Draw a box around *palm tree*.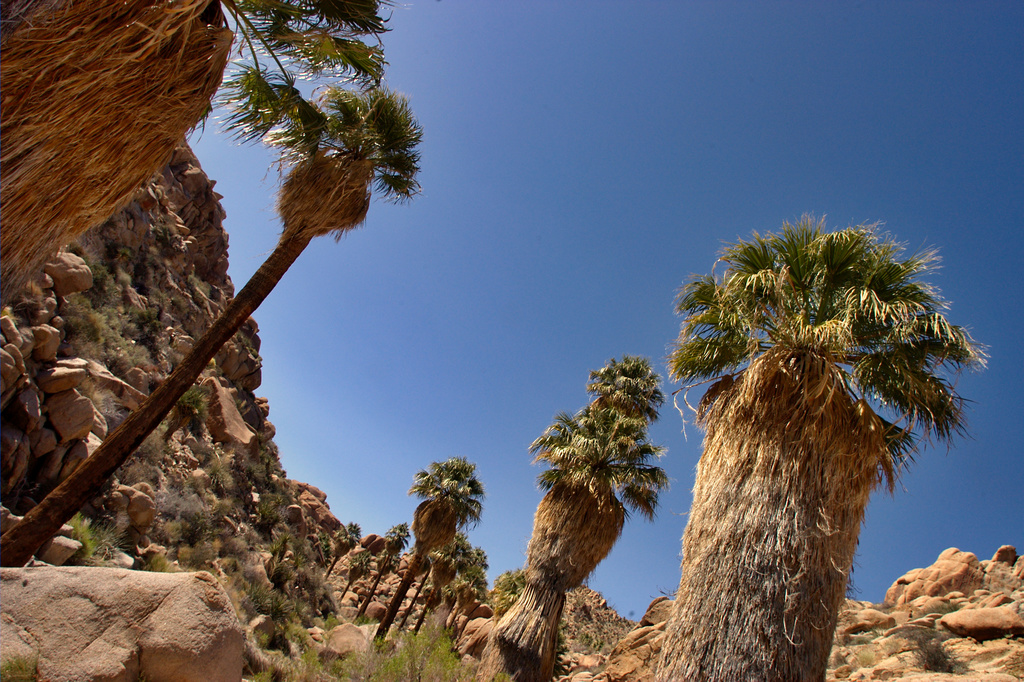
bbox(252, 0, 381, 96).
